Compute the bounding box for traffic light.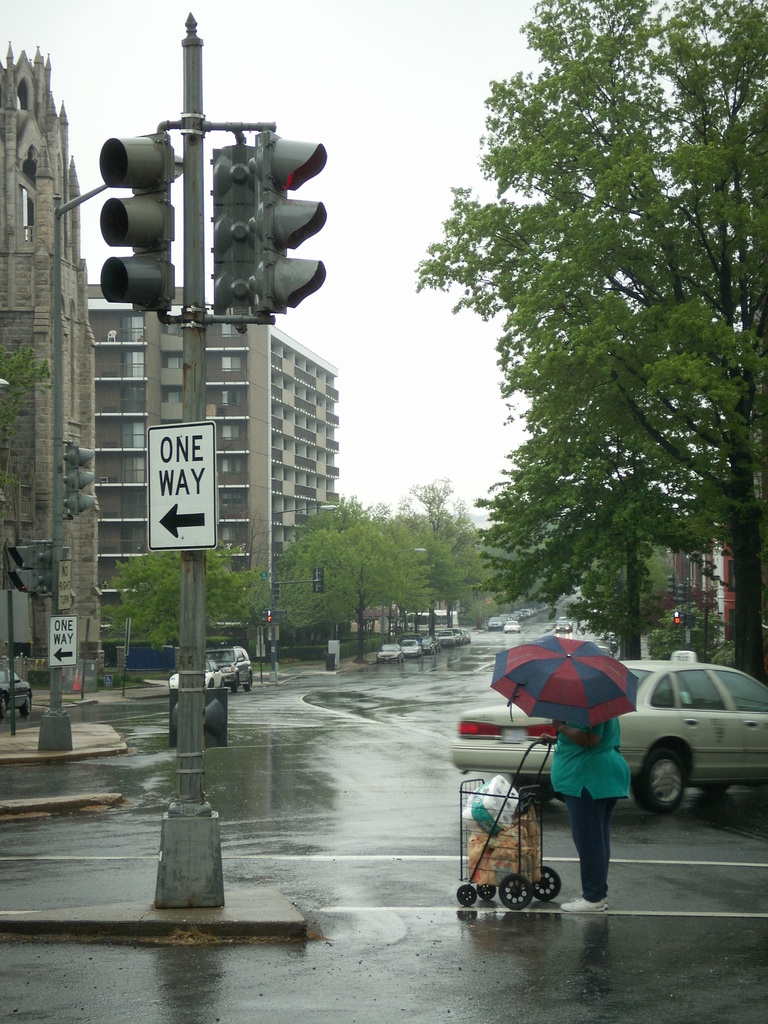
x1=677, y1=582, x2=688, y2=604.
